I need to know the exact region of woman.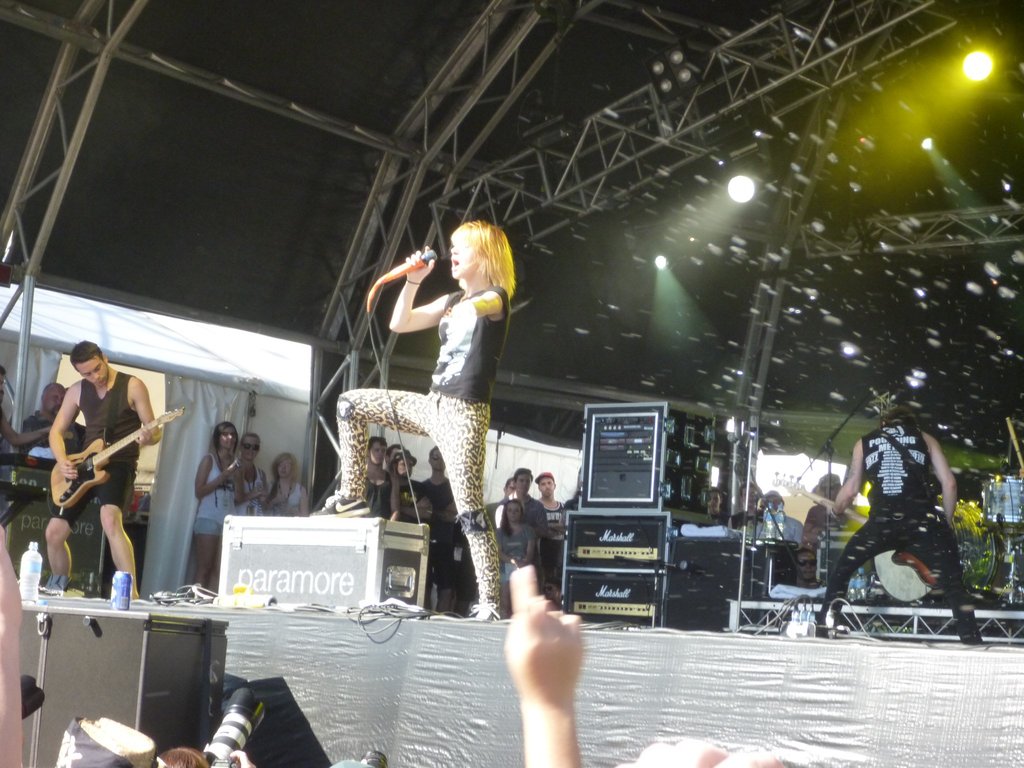
Region: bbox=(234, 426, 269, 518).
